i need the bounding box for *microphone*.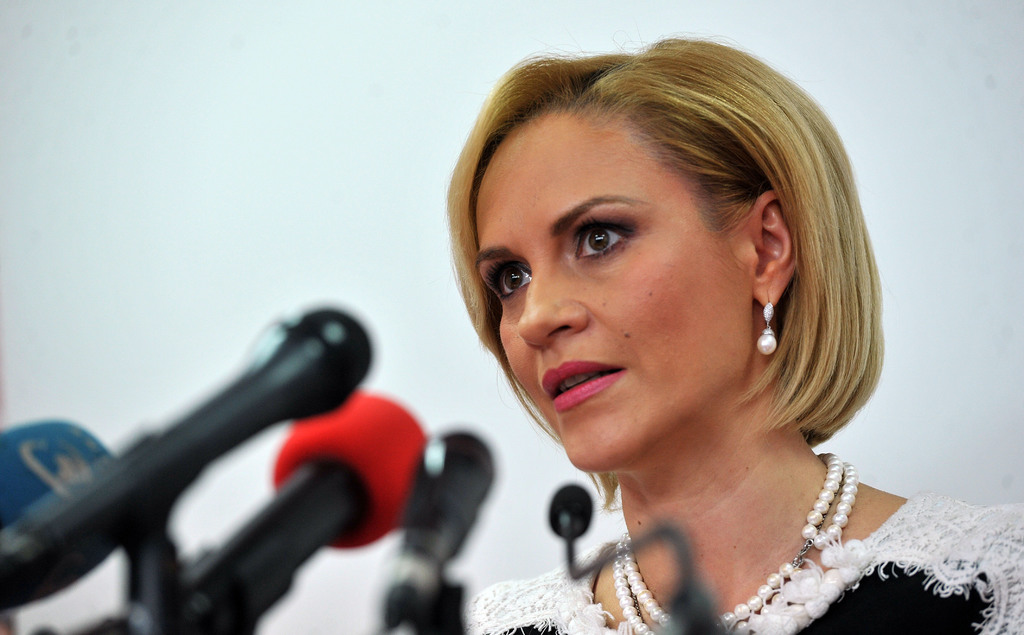
Here it is: bbox=(541, 468, 729, 634).
